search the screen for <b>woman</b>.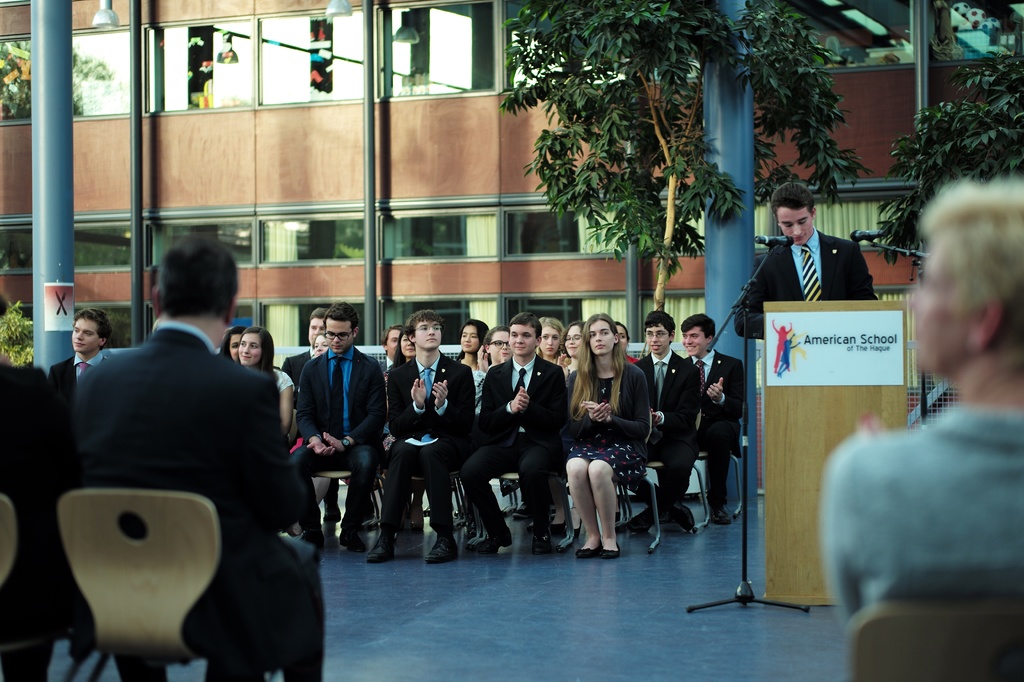
Found at <box>449,317,492,374</box>.
